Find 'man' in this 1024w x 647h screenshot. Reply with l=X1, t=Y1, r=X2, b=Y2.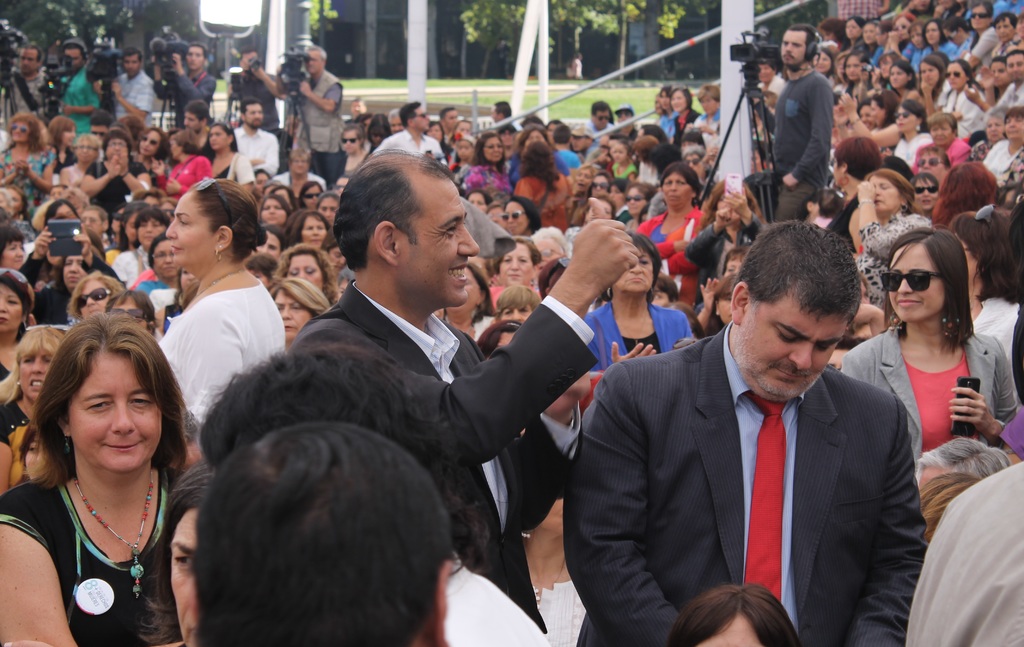
l=438, t=106, r=459, b=137.
